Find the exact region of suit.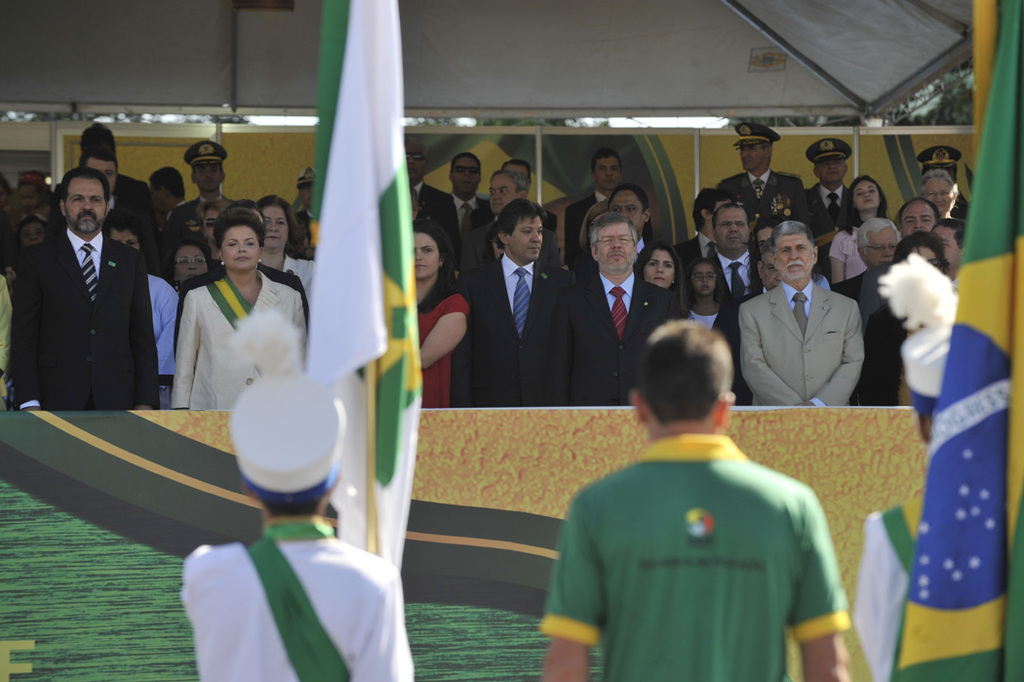
Exact region: [left=291, top=208, right=315, bottom=248].
